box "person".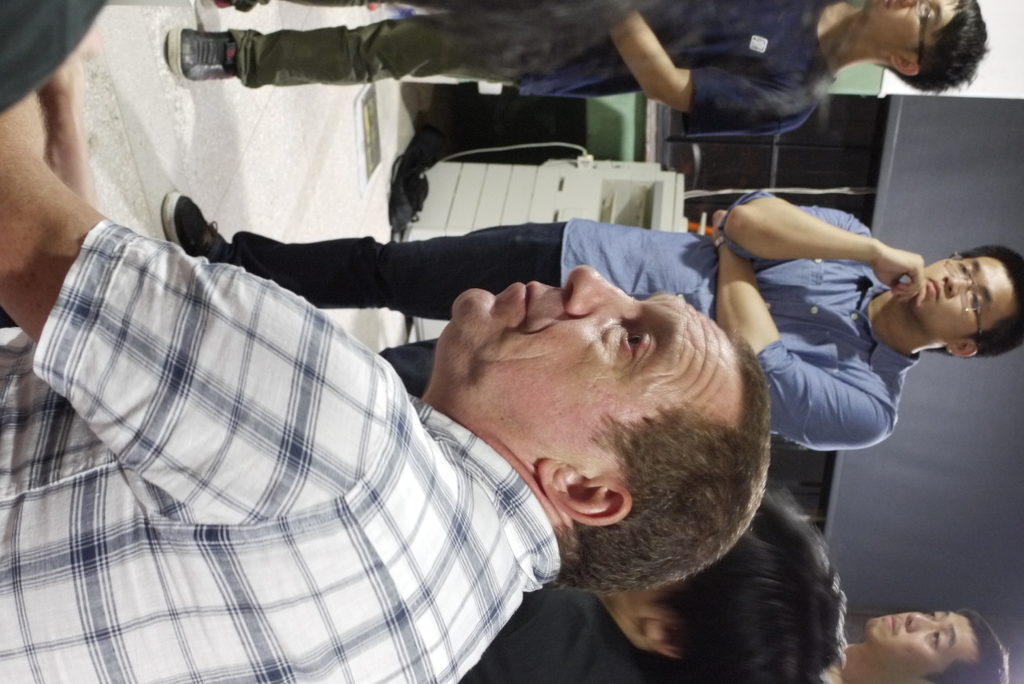
159:188:1023:447.
